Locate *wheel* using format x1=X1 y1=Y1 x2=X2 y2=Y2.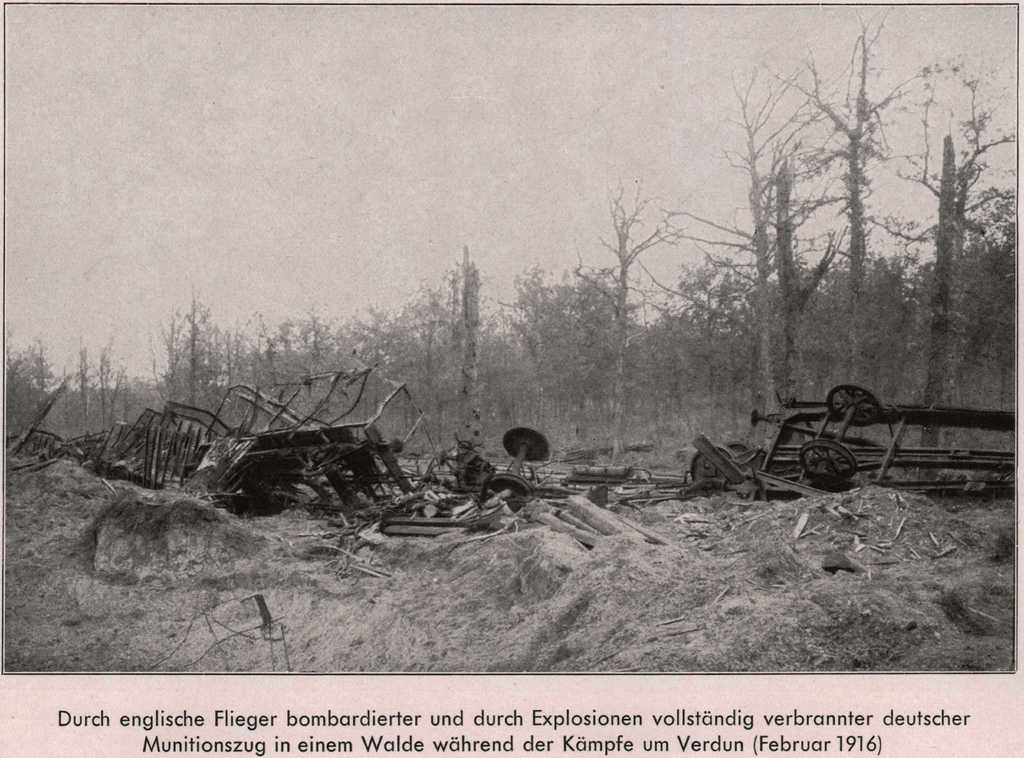
x1=488 y1=472 x2=532 y2=510.
